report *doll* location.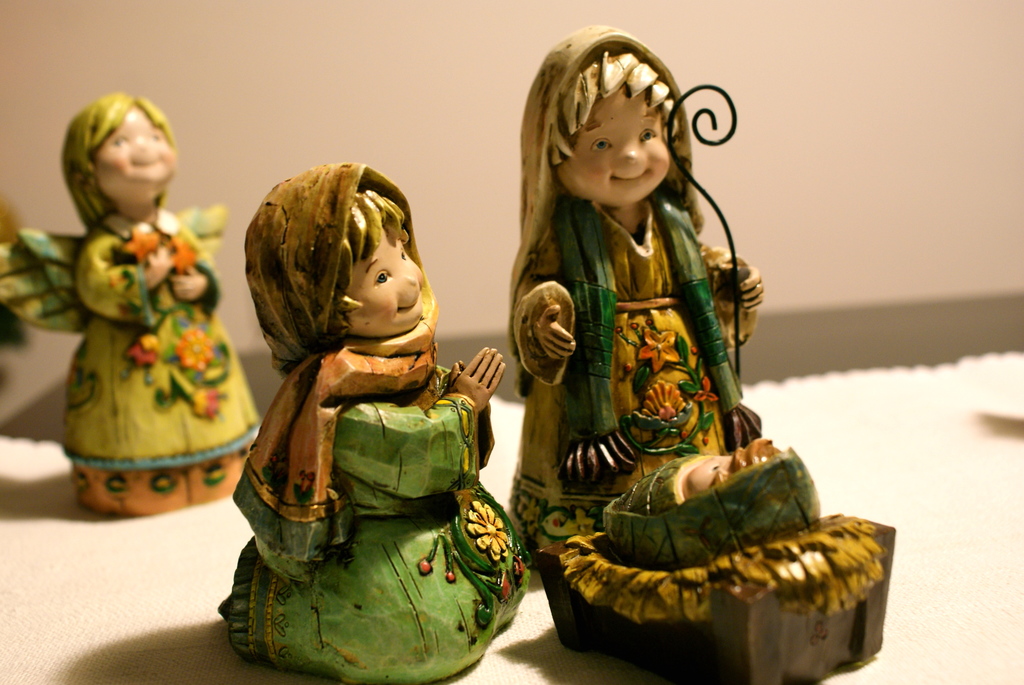
Report: pyautogui.locateOnScreen(492, 26, 899, 681).
